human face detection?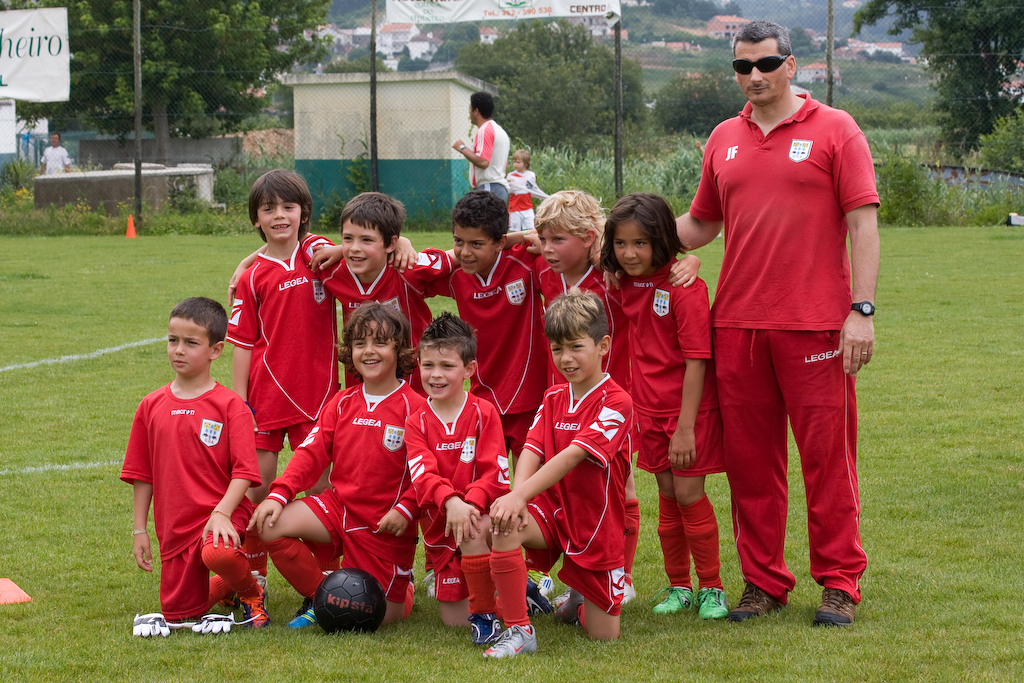
bbox=(261, 190, 301, 240)
